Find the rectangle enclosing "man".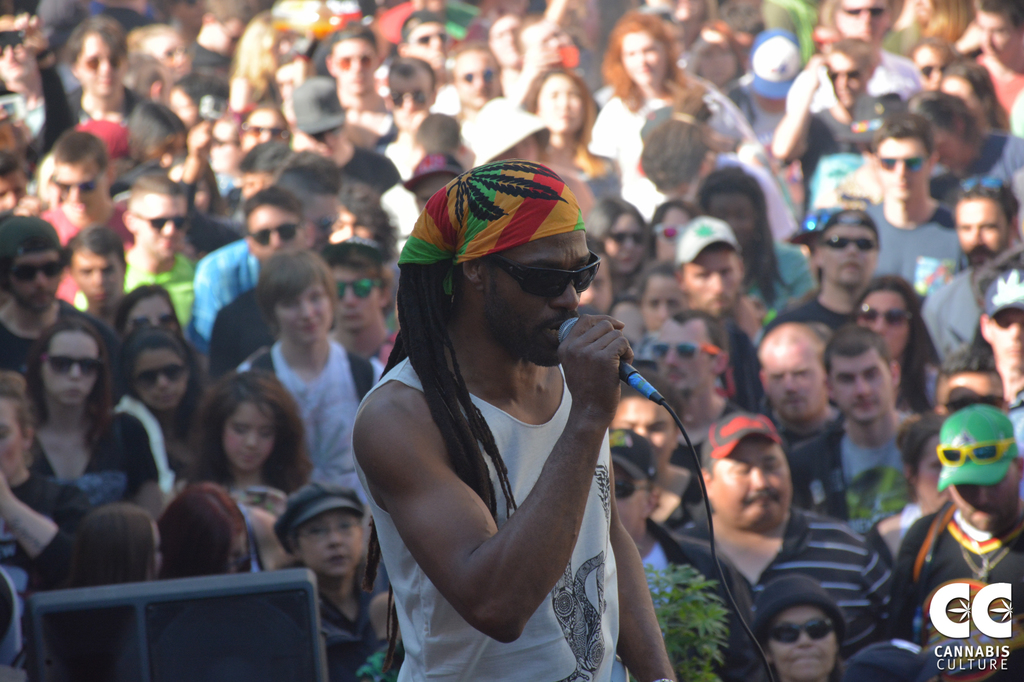
x1=236 y1=100 x2=302 y2=150.
